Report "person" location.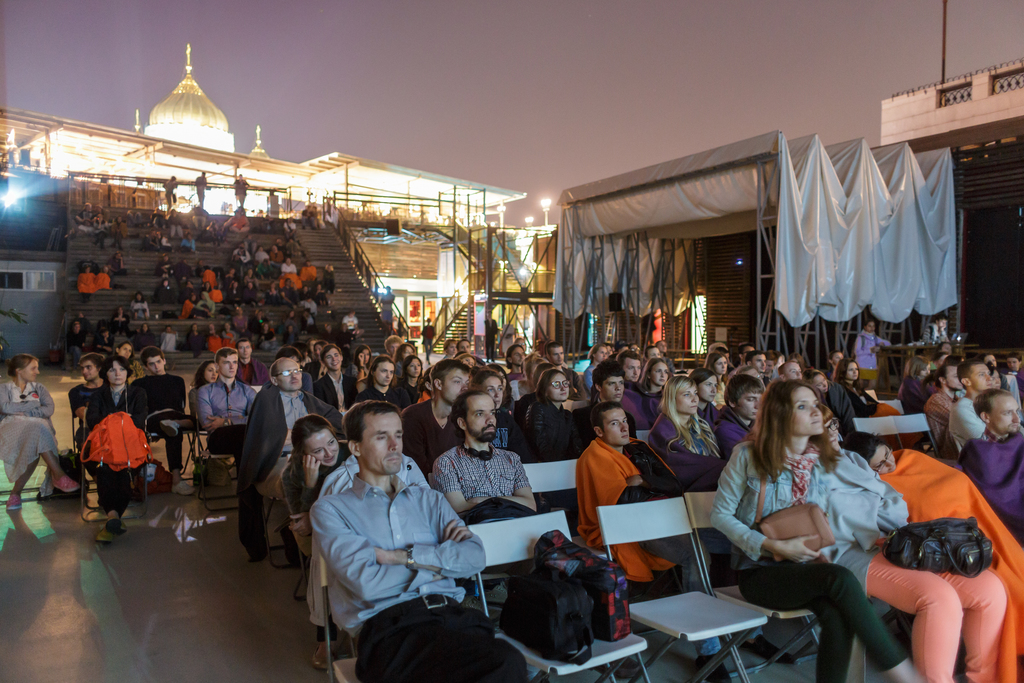
Report: (808,400,1002,682).
